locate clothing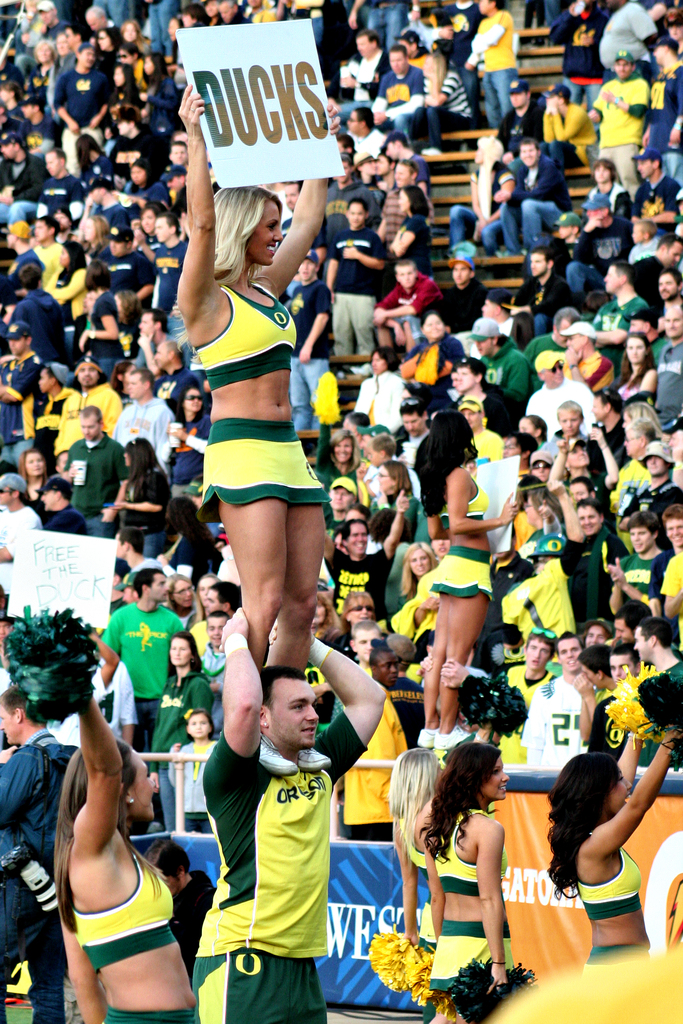
region(67, 841, 177, 974)
